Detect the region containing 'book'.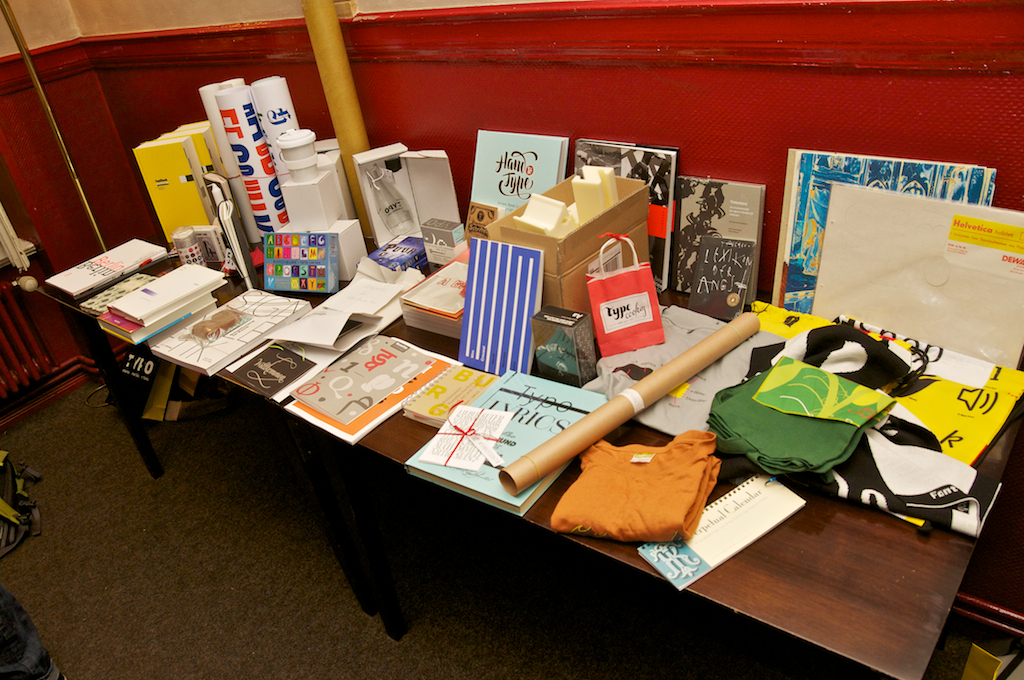
bbox(573, 137, 679, 290).
